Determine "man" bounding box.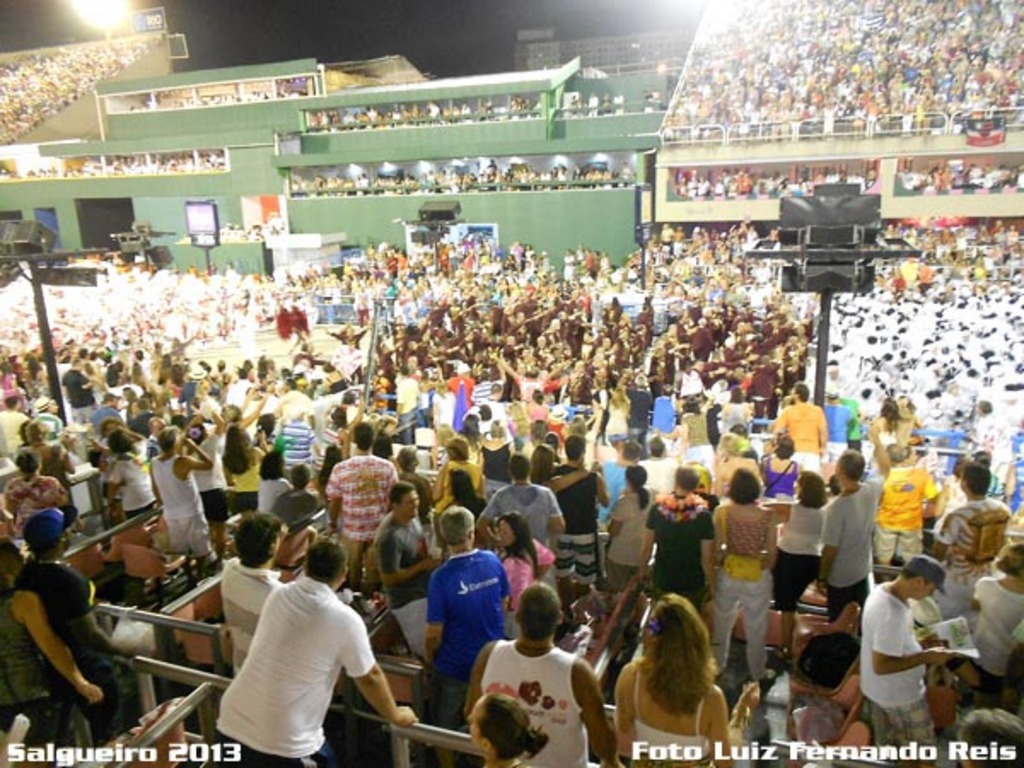
Determined: bbox(280, 418, 326, 464).
